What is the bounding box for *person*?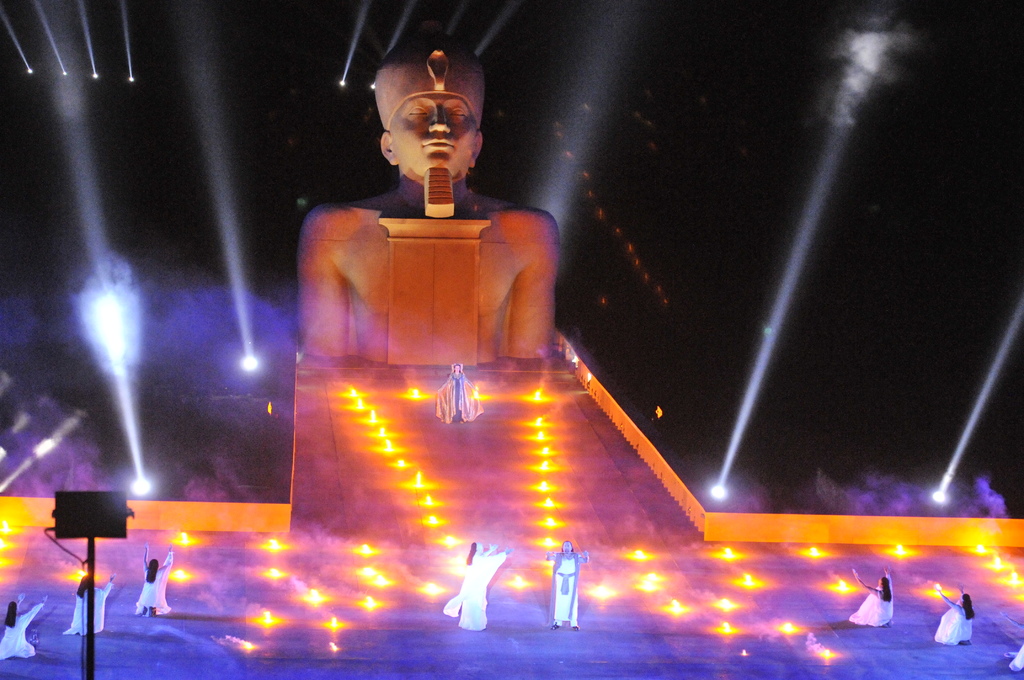
[0, 595, 50, 667].
